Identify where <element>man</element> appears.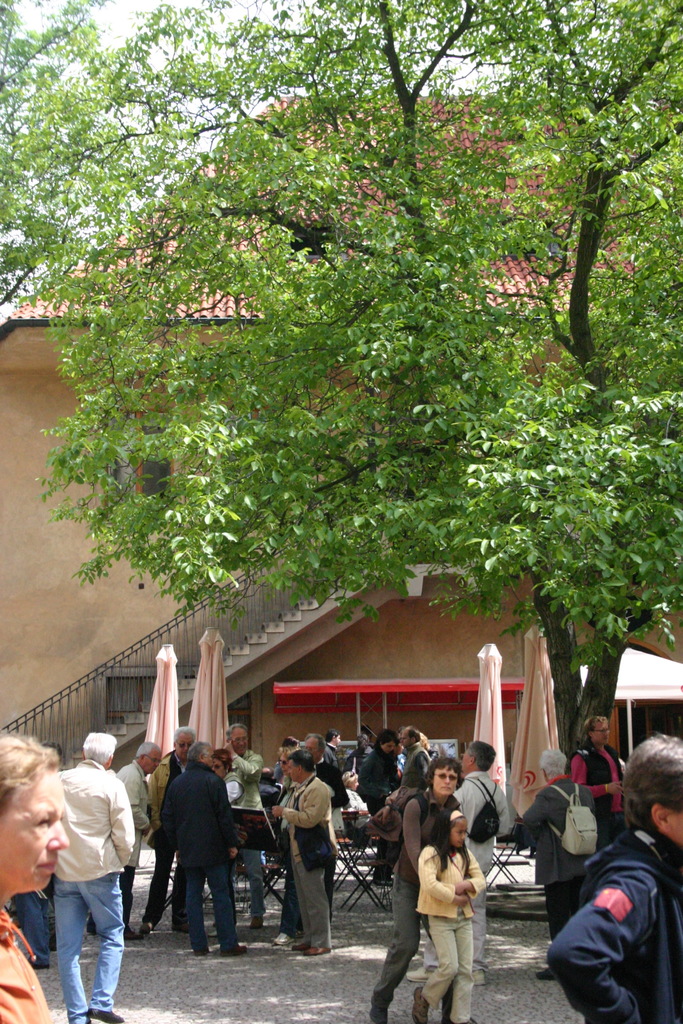
Appears at detection(85, 740, 163, 945).
